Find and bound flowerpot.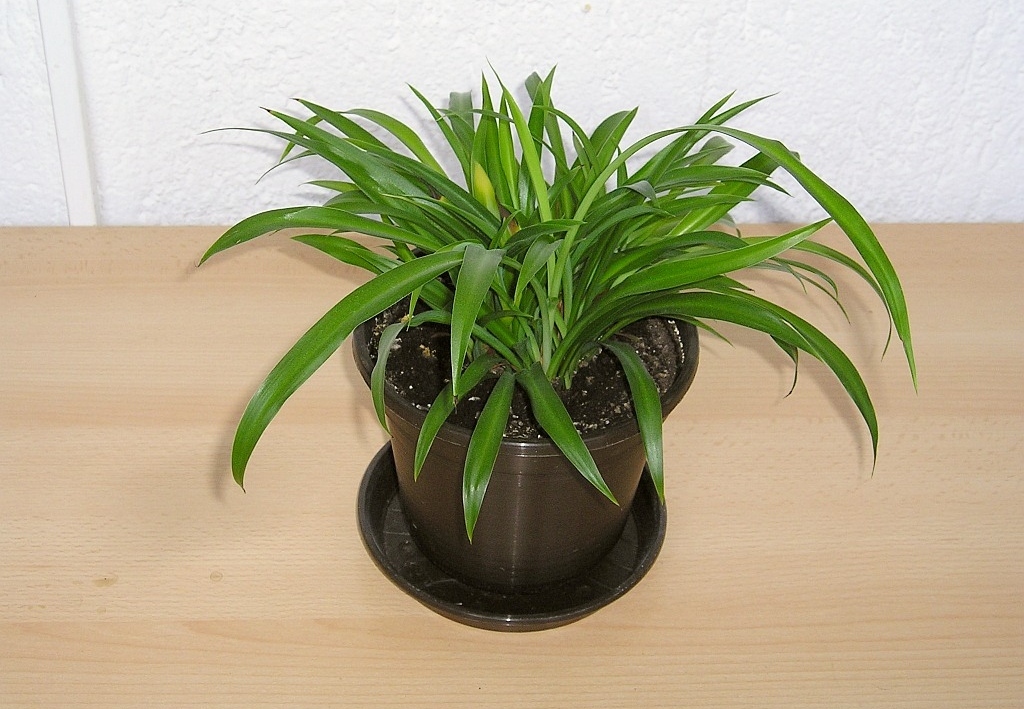
Bound: <bbox>349, 263, 692, 622</bbox>.
